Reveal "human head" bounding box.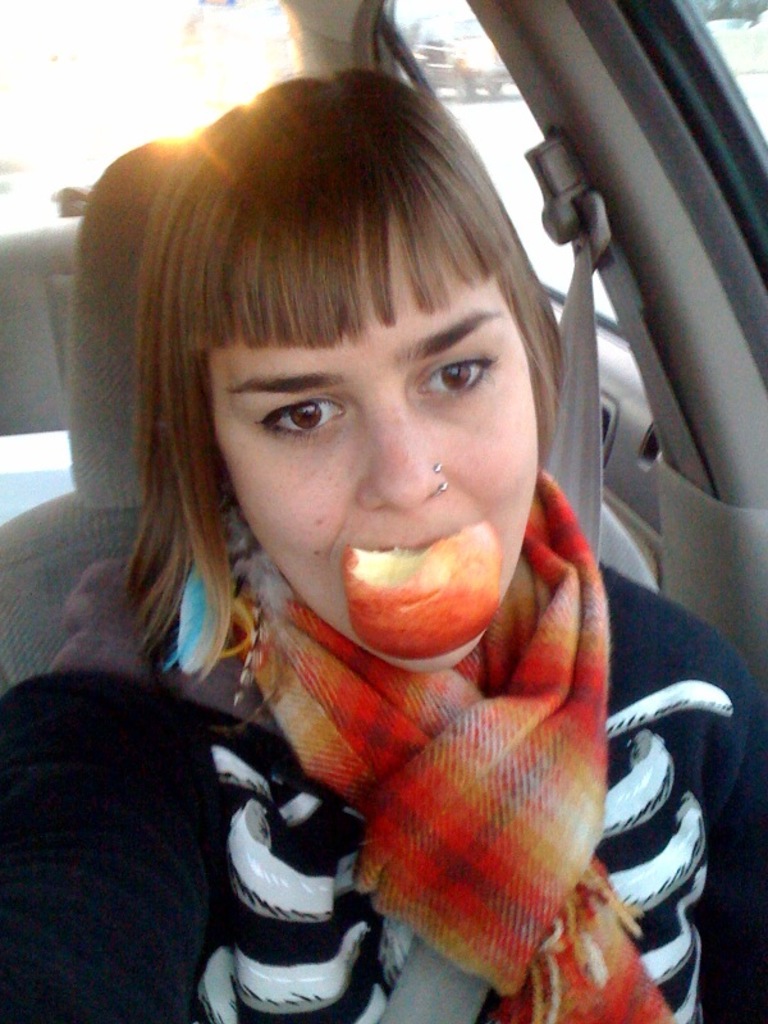
Revealed: bbox=(77, 51, 608, 664).
